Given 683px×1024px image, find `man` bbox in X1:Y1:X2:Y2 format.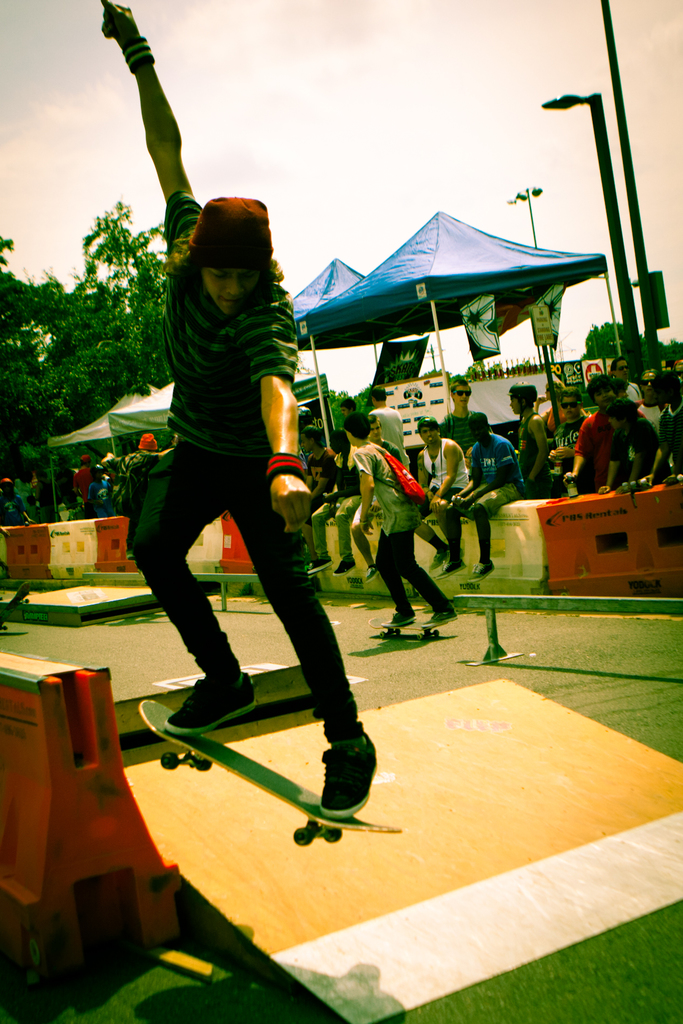
439:414:521:579.
